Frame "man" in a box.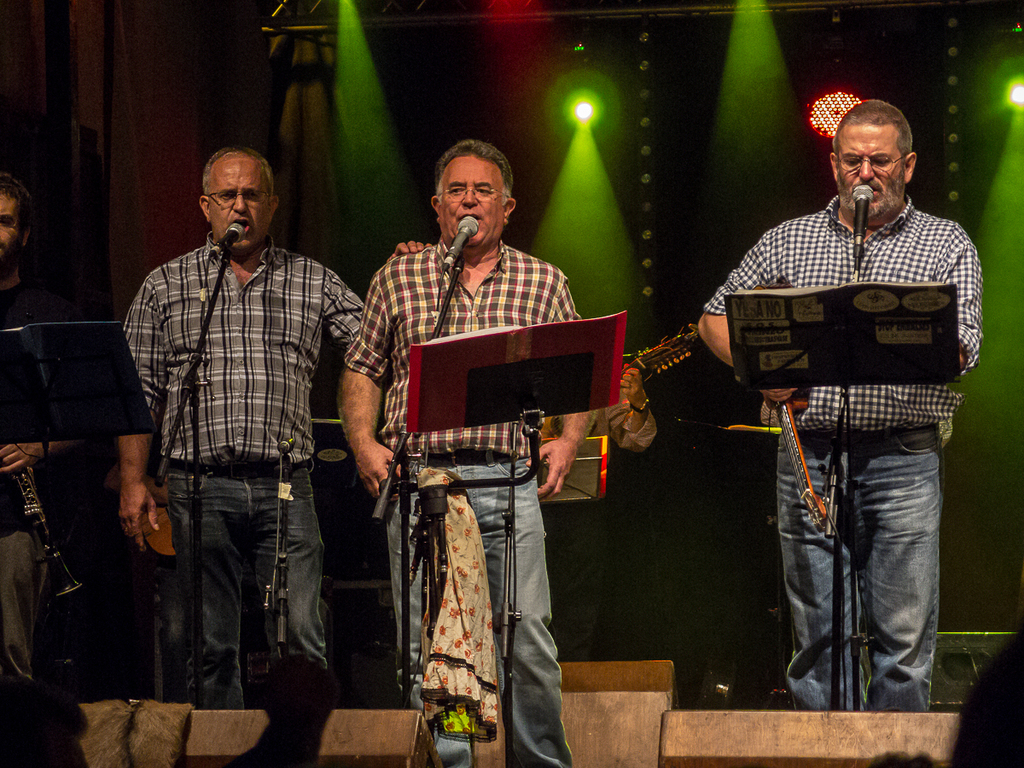
l=346, t=148, r=608, b=767.
